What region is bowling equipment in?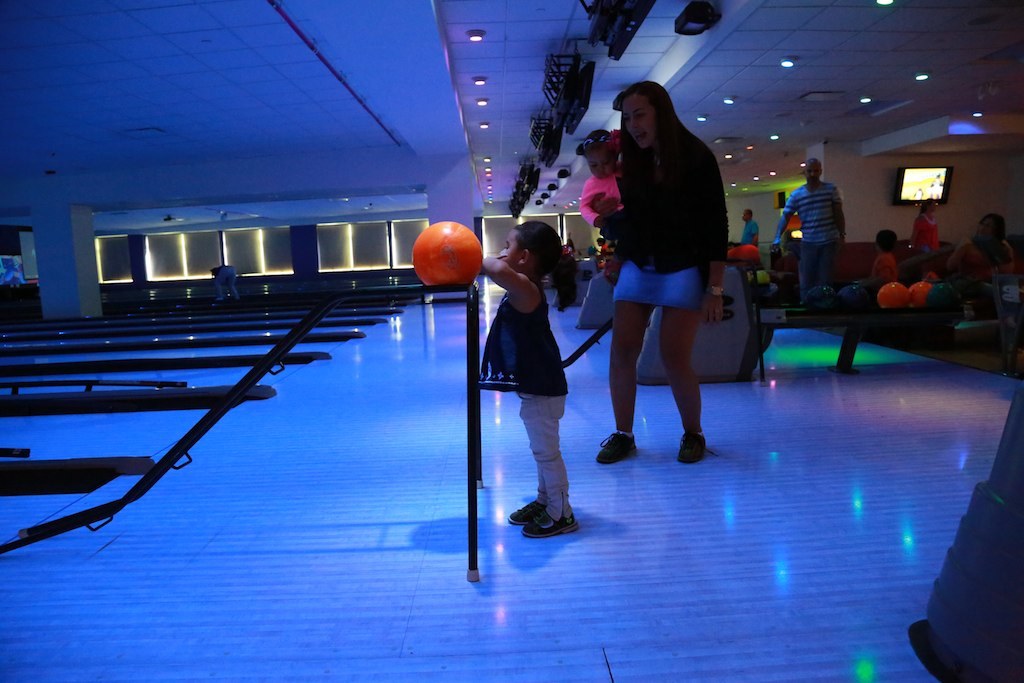
bbox(633, 260, 969, 385).
